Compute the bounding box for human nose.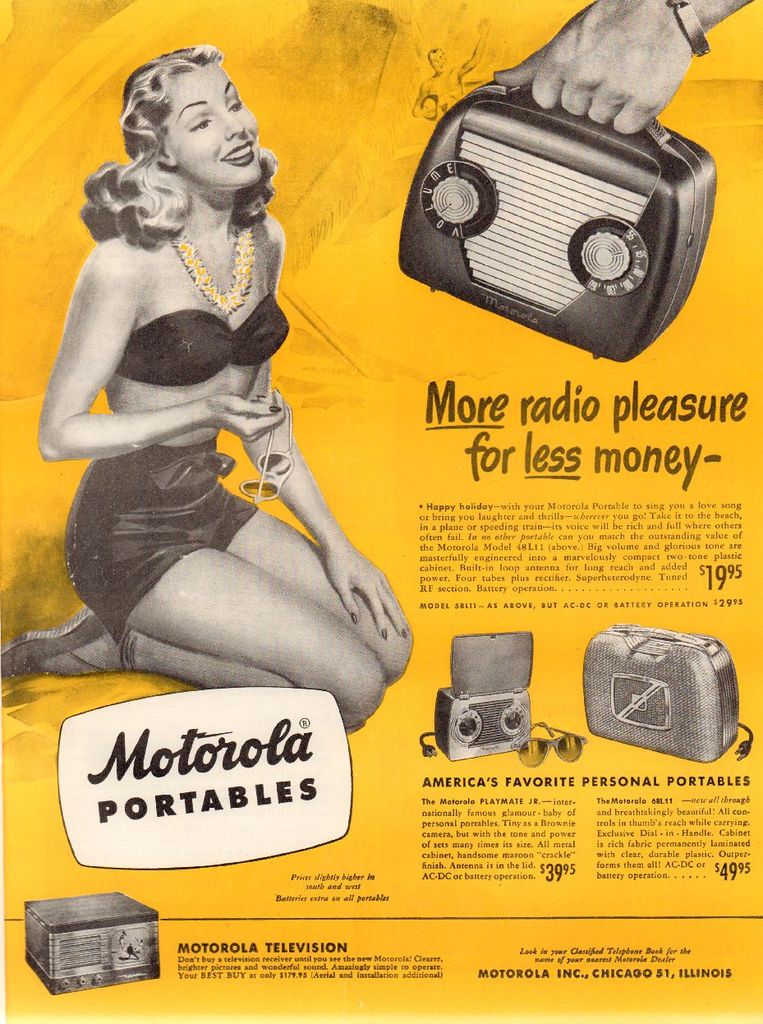
(218, 104, 240, 133).
